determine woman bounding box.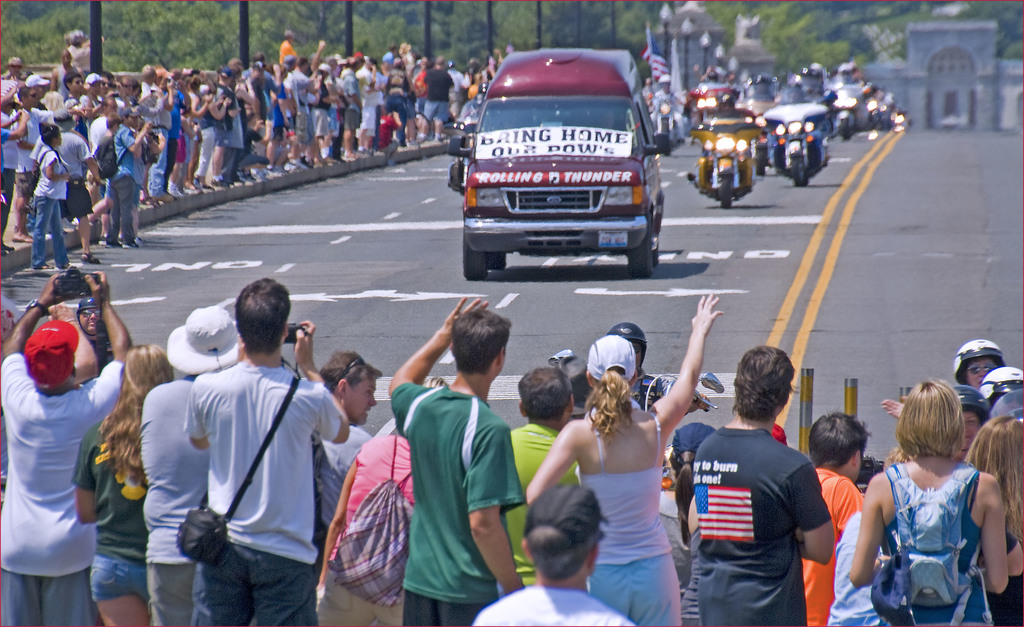
Determined: (72,344,178,626).
